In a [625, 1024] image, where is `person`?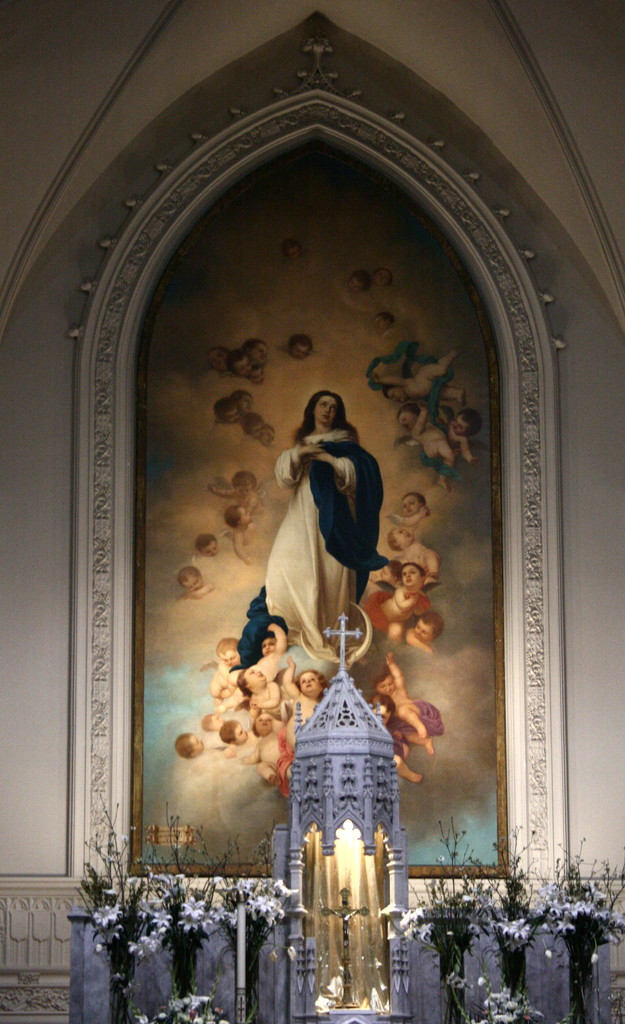
Rect(384, 527, 437, 575).
